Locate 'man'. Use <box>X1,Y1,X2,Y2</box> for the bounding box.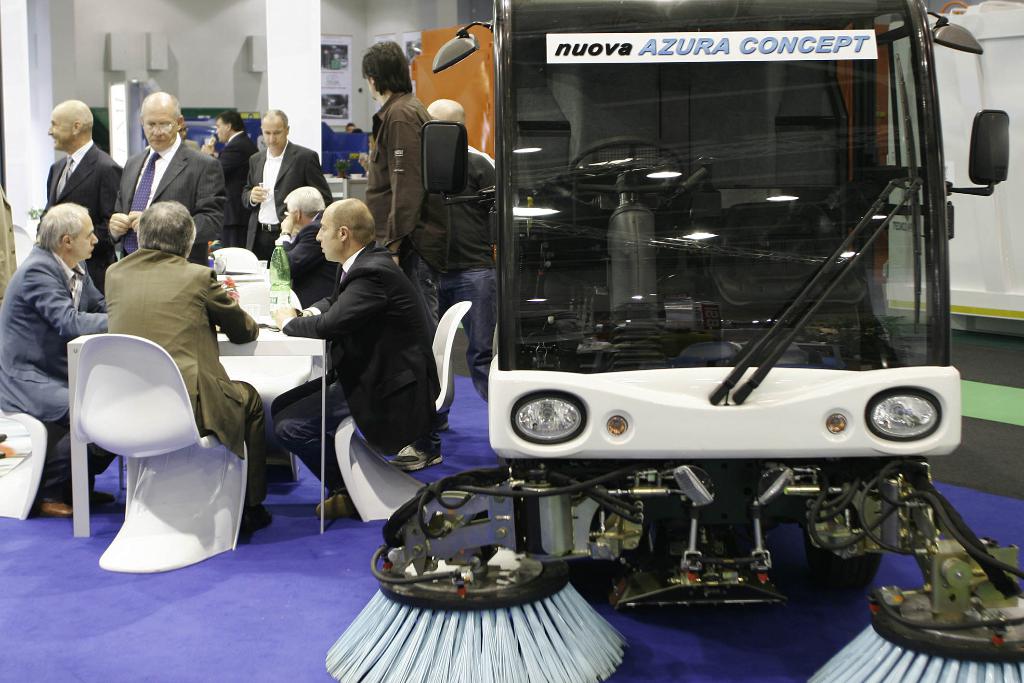
<box>204,109,257,243</box>.
